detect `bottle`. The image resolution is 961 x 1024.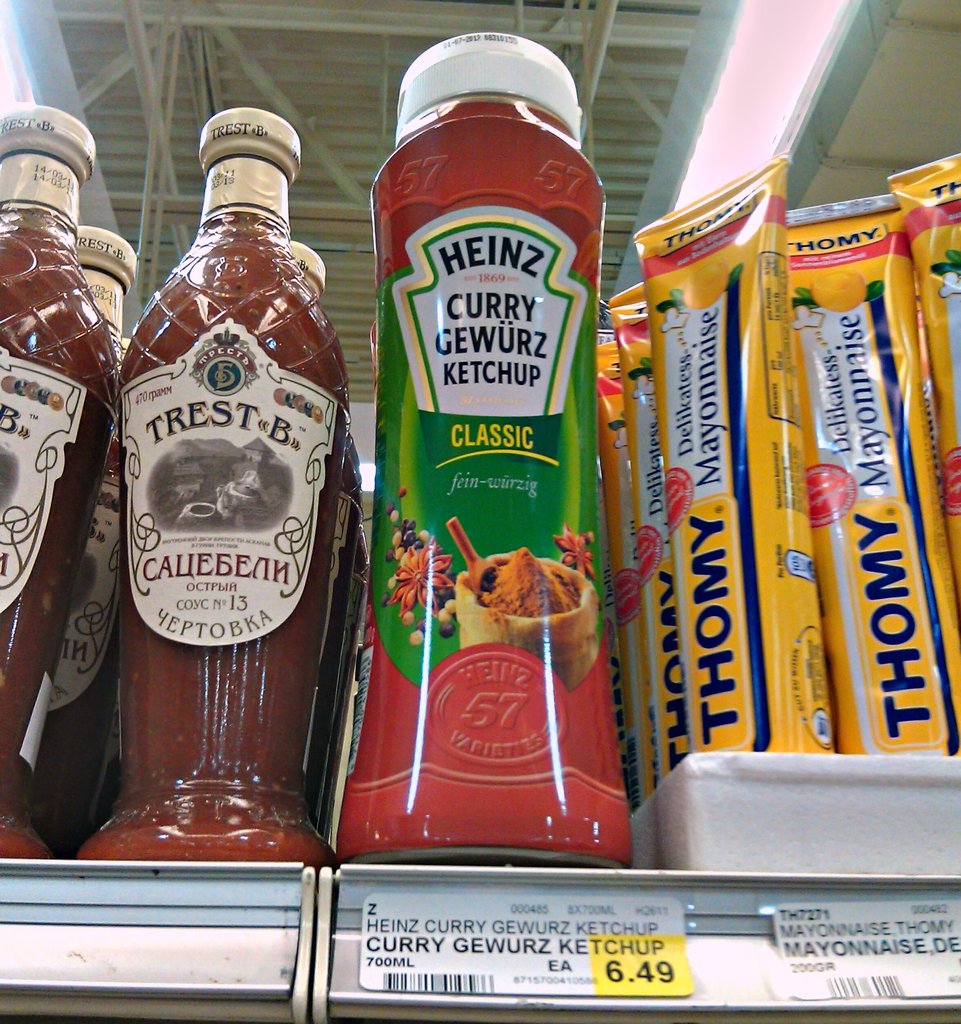
box(334, 28, 638, 867).
